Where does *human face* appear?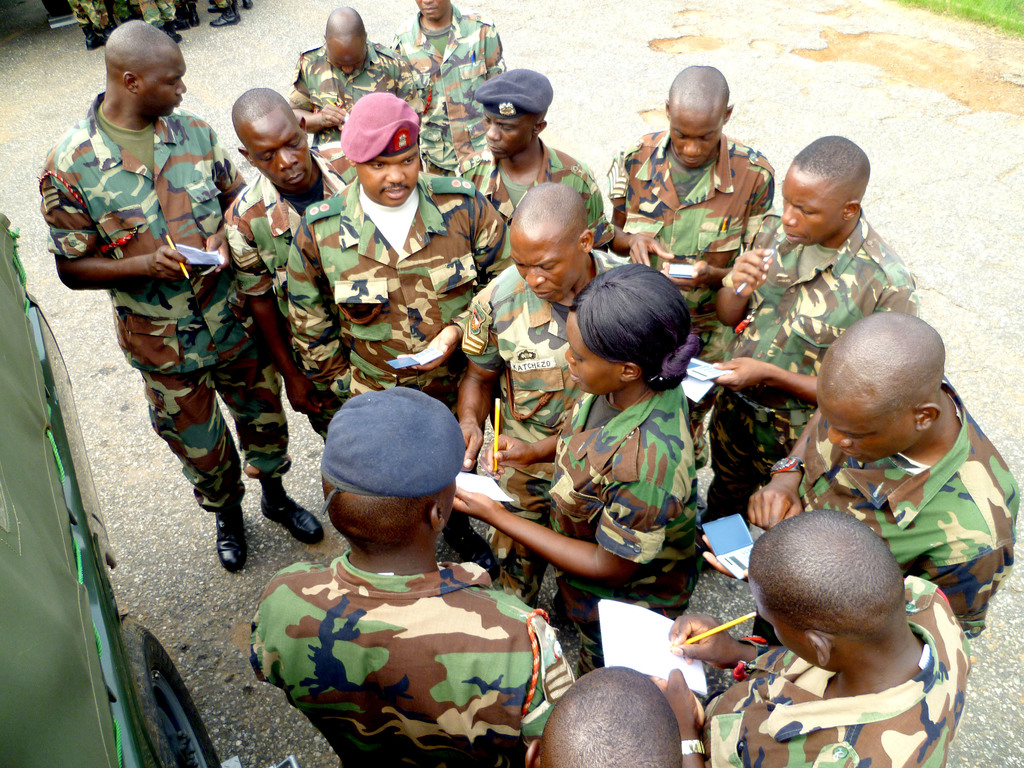
Appears at pyautogui.locateOnScreen(816, 403, 915, 461).
